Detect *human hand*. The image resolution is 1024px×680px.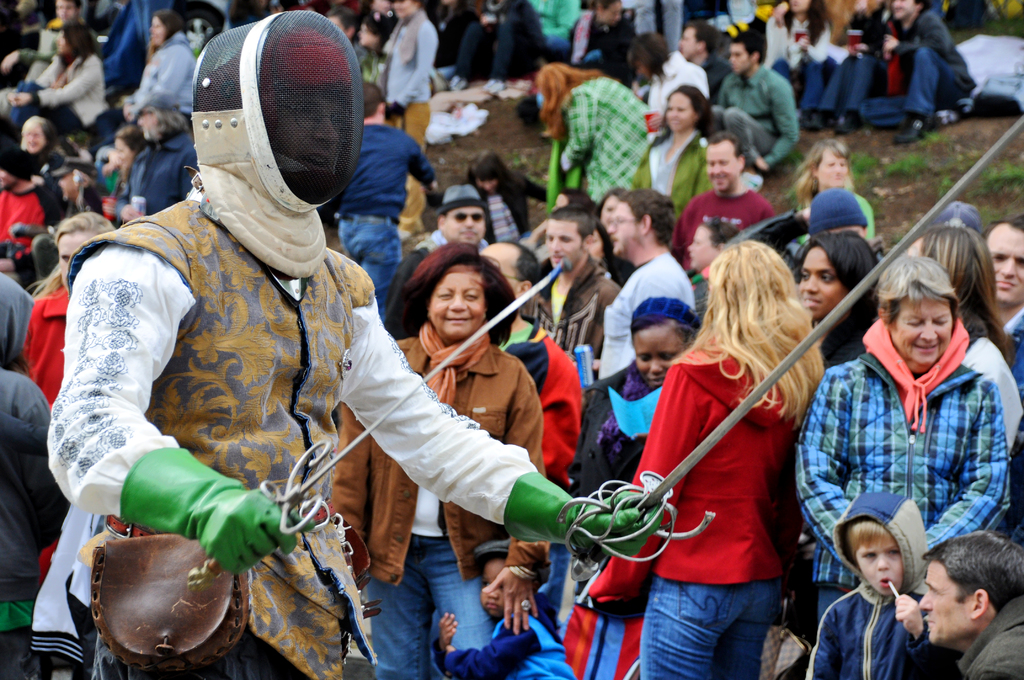
box=[120, 204, 147, 223].
